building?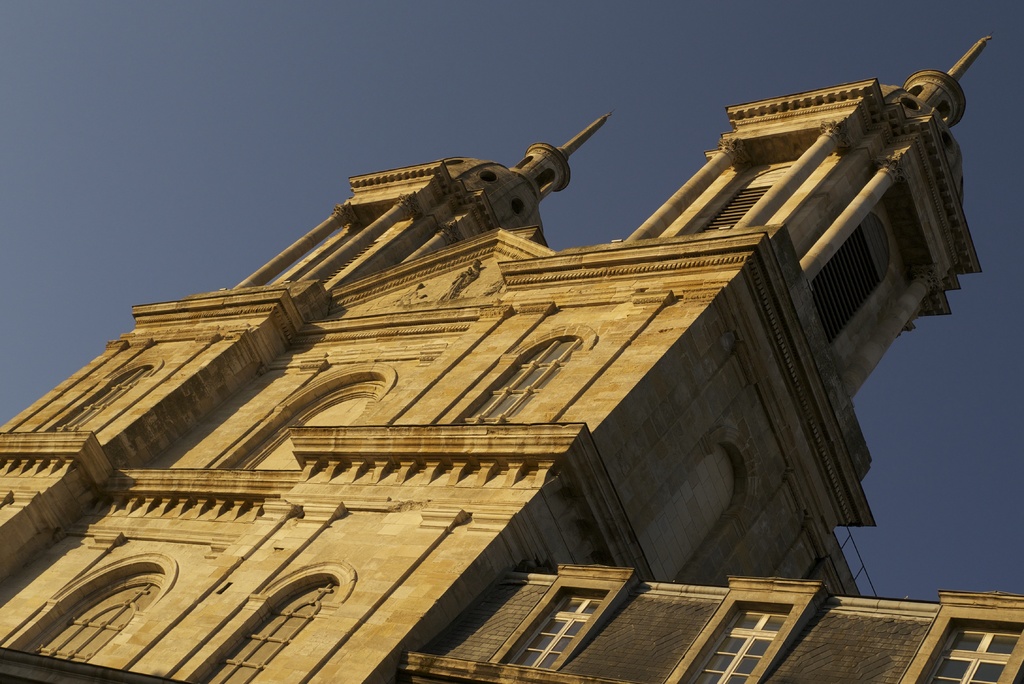
{"x1": 0, "y1": 31, "x2": 1023, "y2": 683}
